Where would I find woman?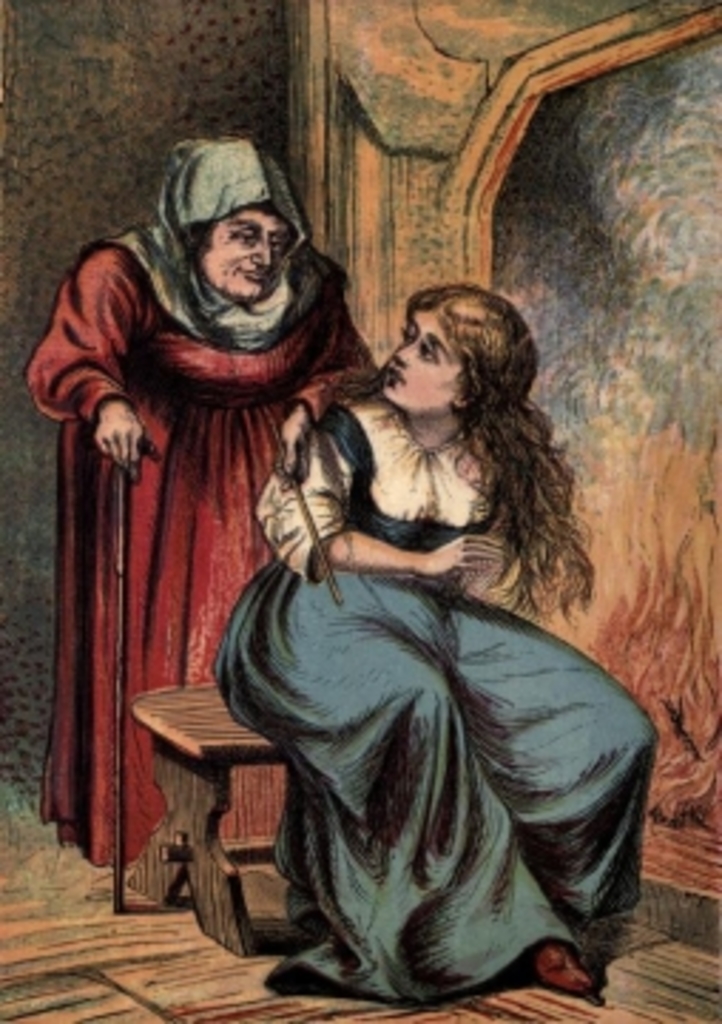
At l=23, t=128, r=384, b=870.
